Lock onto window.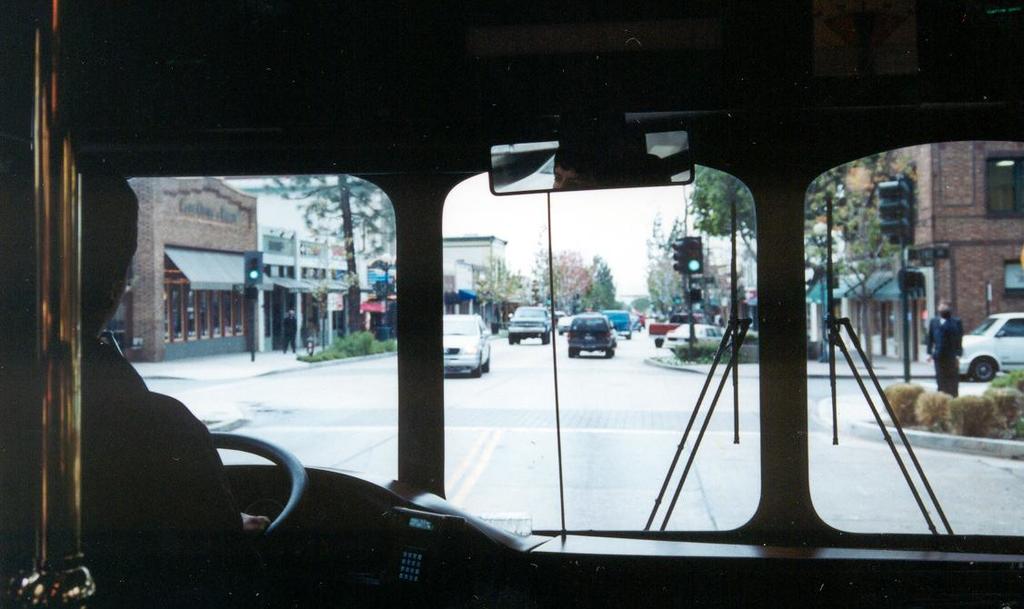
Locked: 703:328:714:335.
